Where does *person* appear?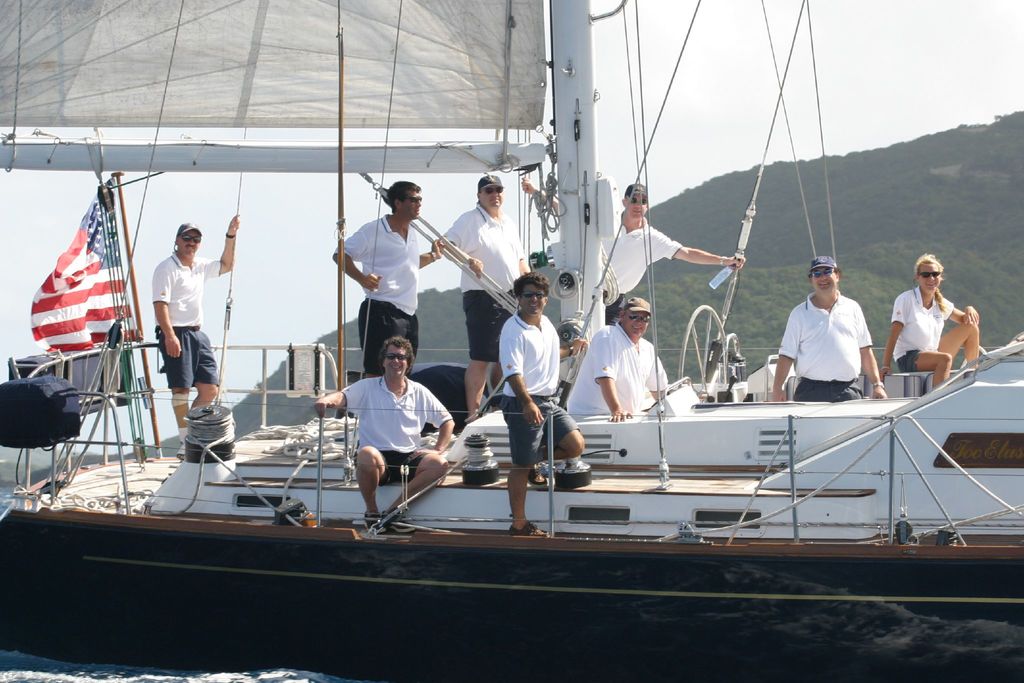
Appears at (888,250,982,398).
